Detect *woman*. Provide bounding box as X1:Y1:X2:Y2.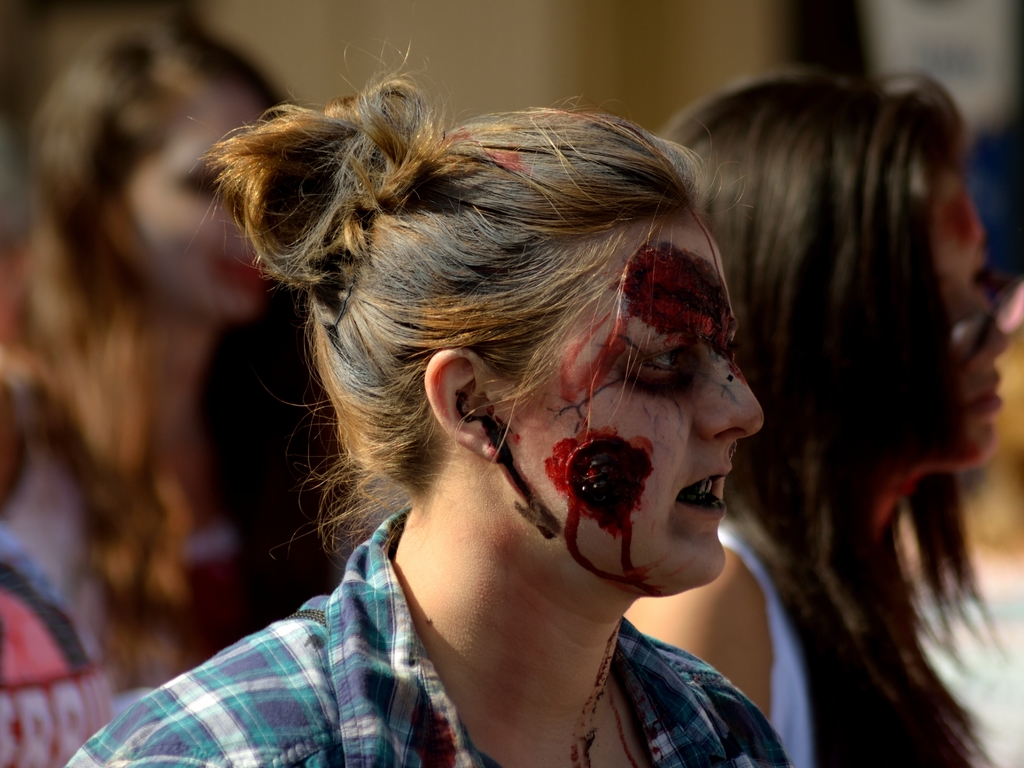
61:29:763:767.
